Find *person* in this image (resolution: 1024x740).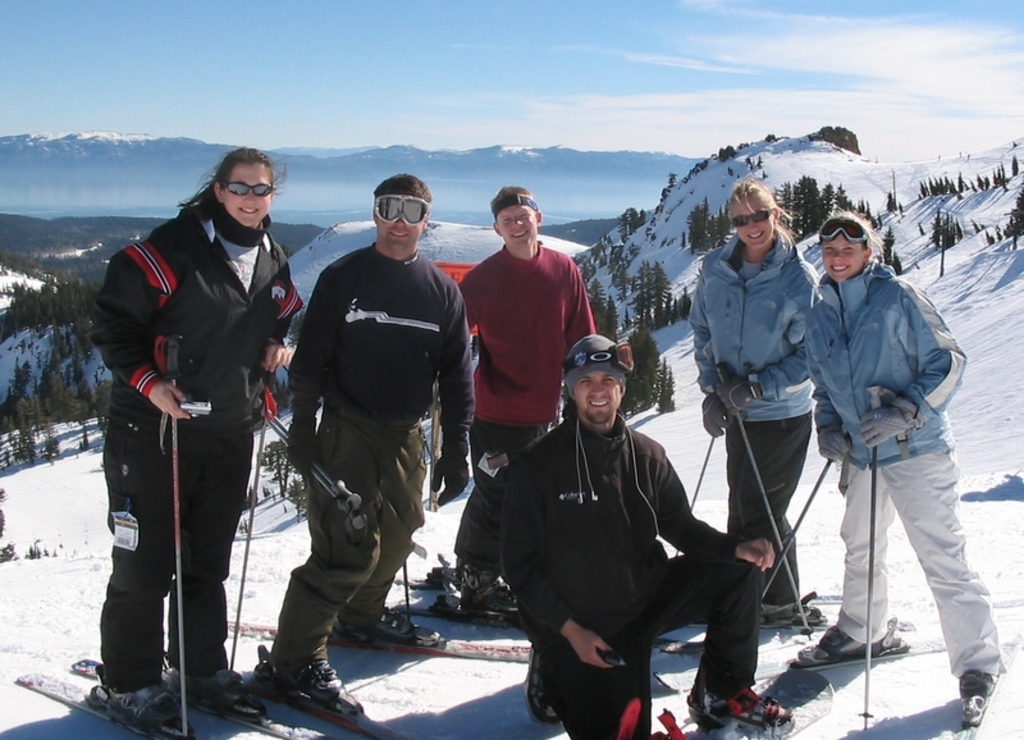
Rect(88, 147, 301, 728).
